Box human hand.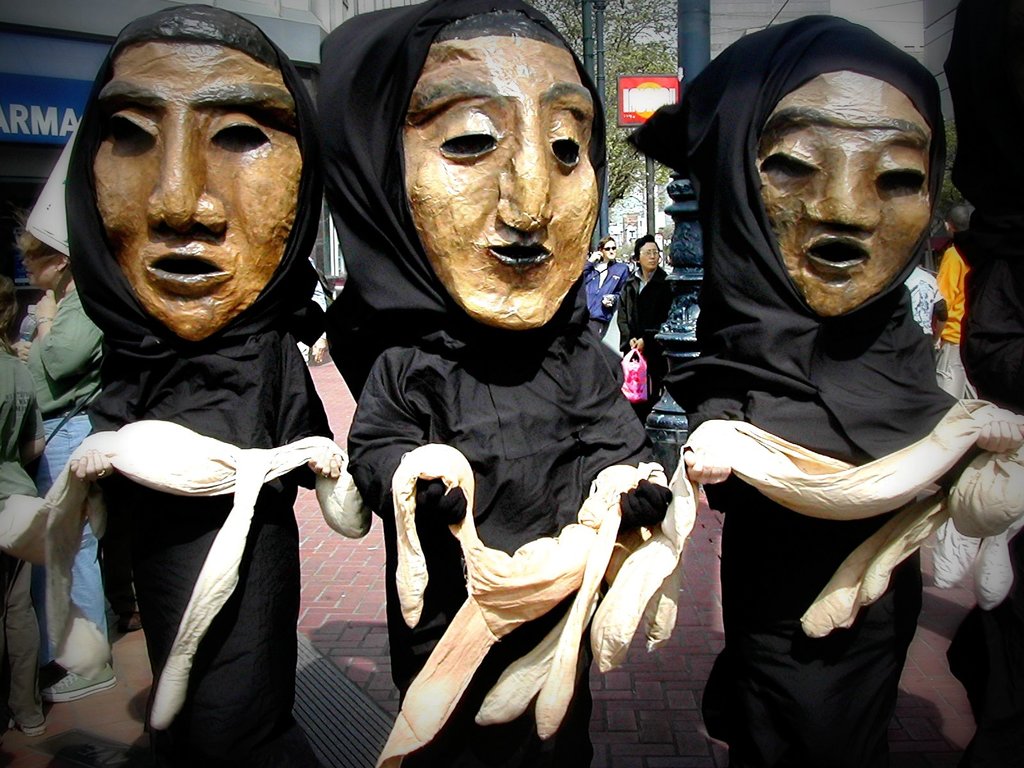
bbox=(13, 340, 35, 363).
